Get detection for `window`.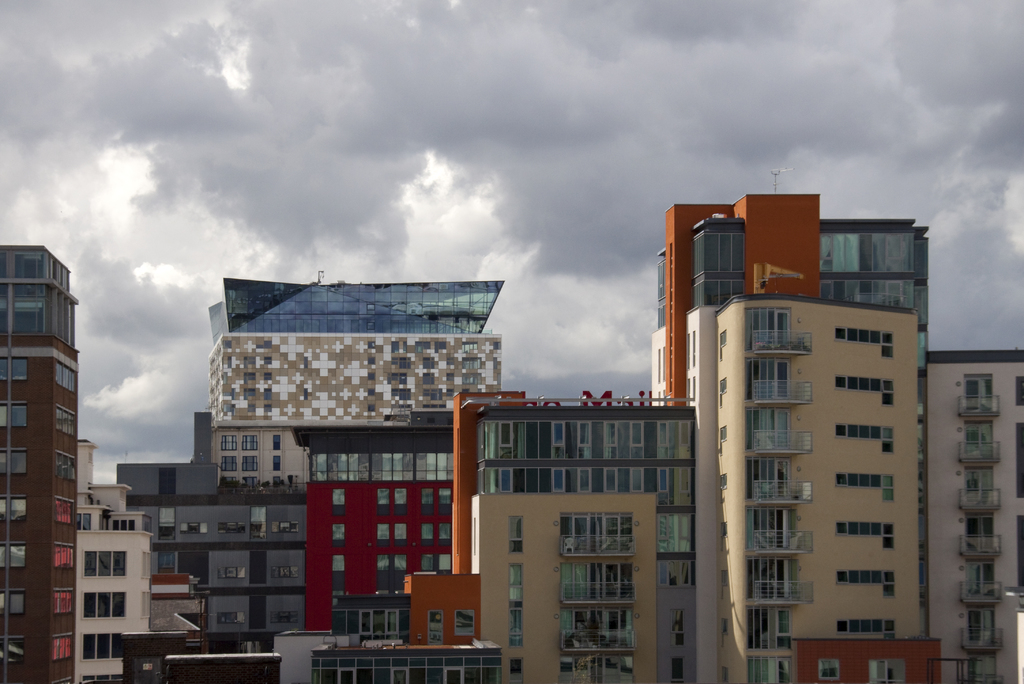
Detection: bbox(221, 454, 237, 471).
